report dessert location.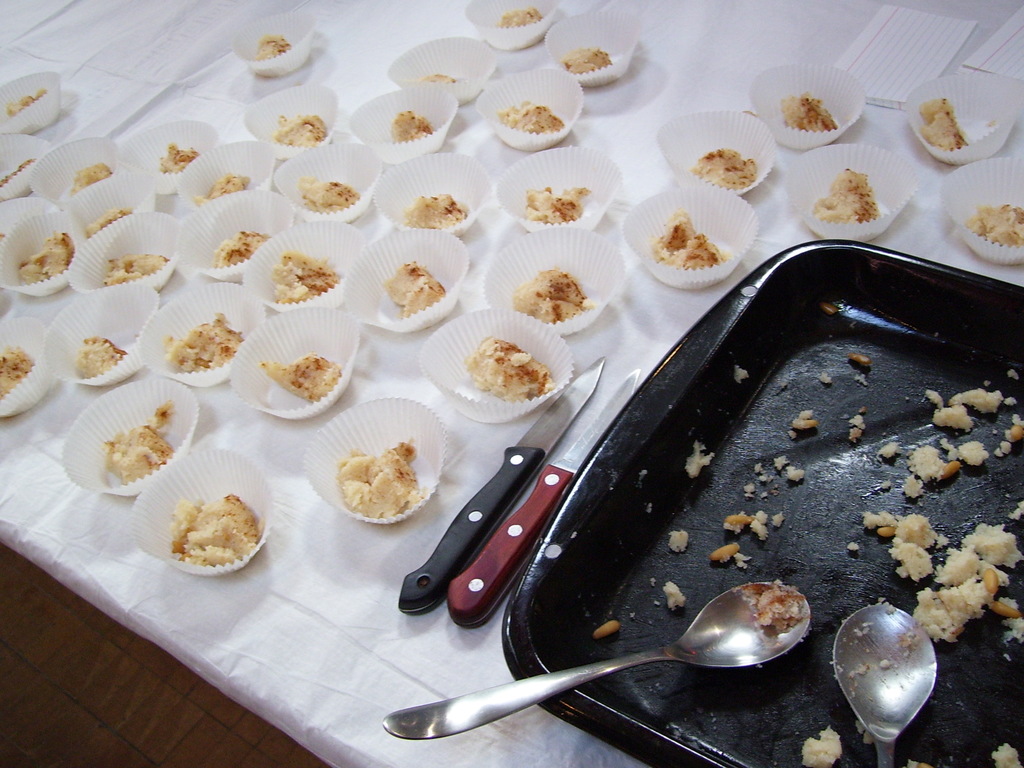
Report: <box>557,48,614,77</box>.
